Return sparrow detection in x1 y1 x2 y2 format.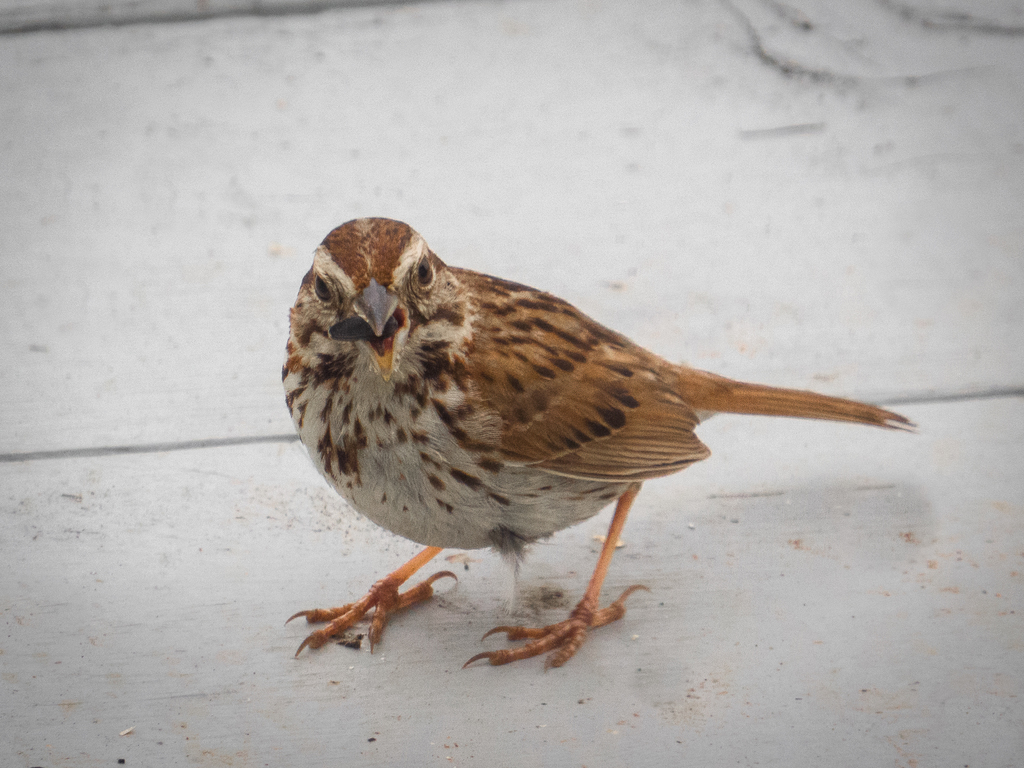
289 212 918 670.
